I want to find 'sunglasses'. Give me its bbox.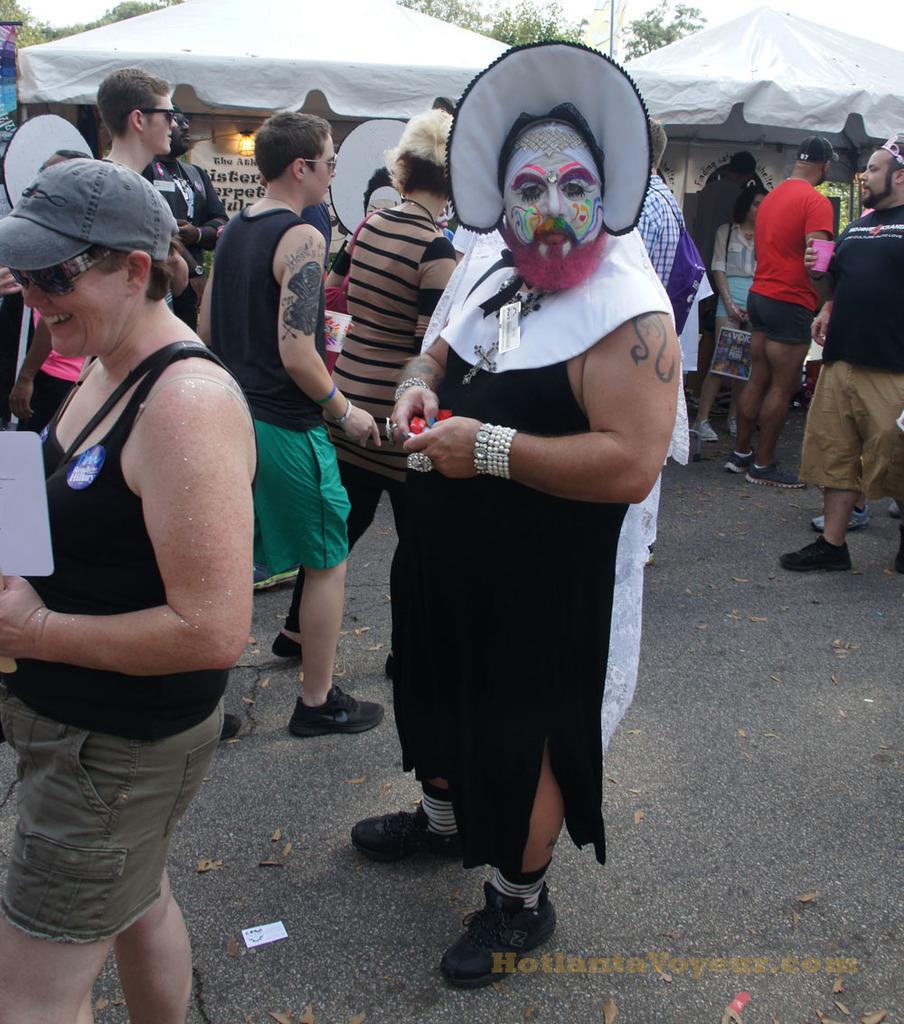
x1=312 y1=149 x2=346 y2=173.
